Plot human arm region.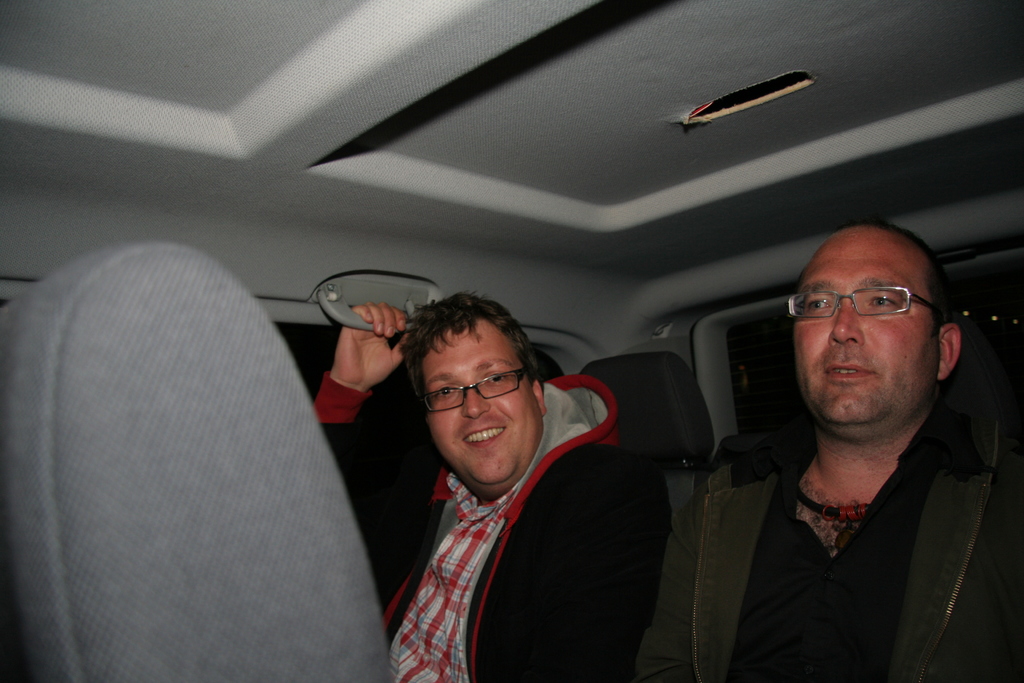
Plotted at [x1=506, y1=460, x2=680, y2=682].
